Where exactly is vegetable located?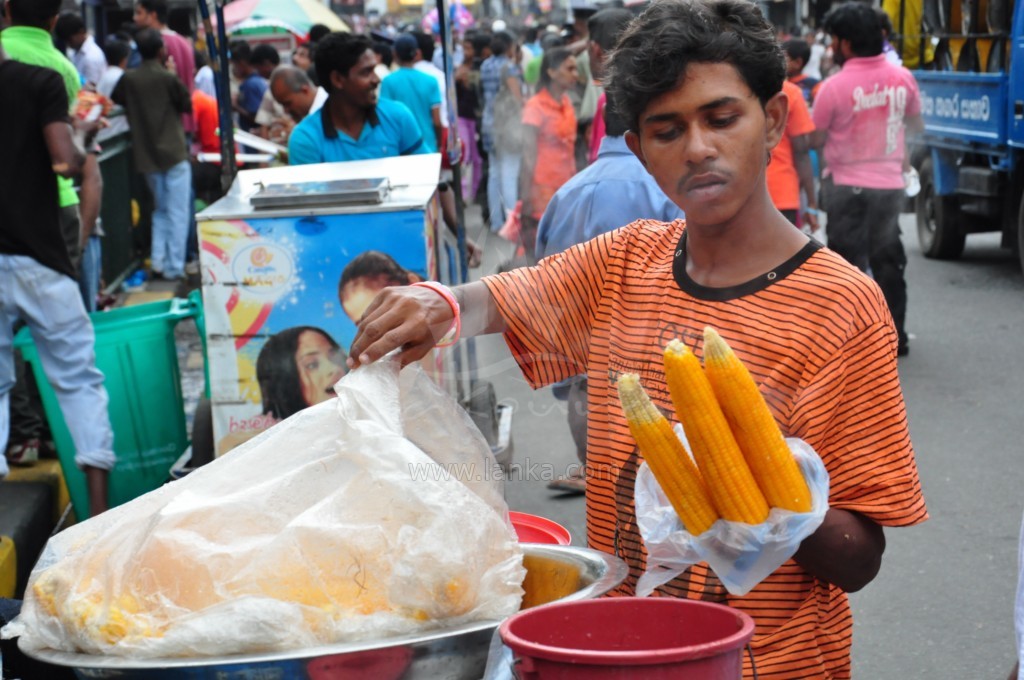
Its bounding box is 623:326:804:556.
